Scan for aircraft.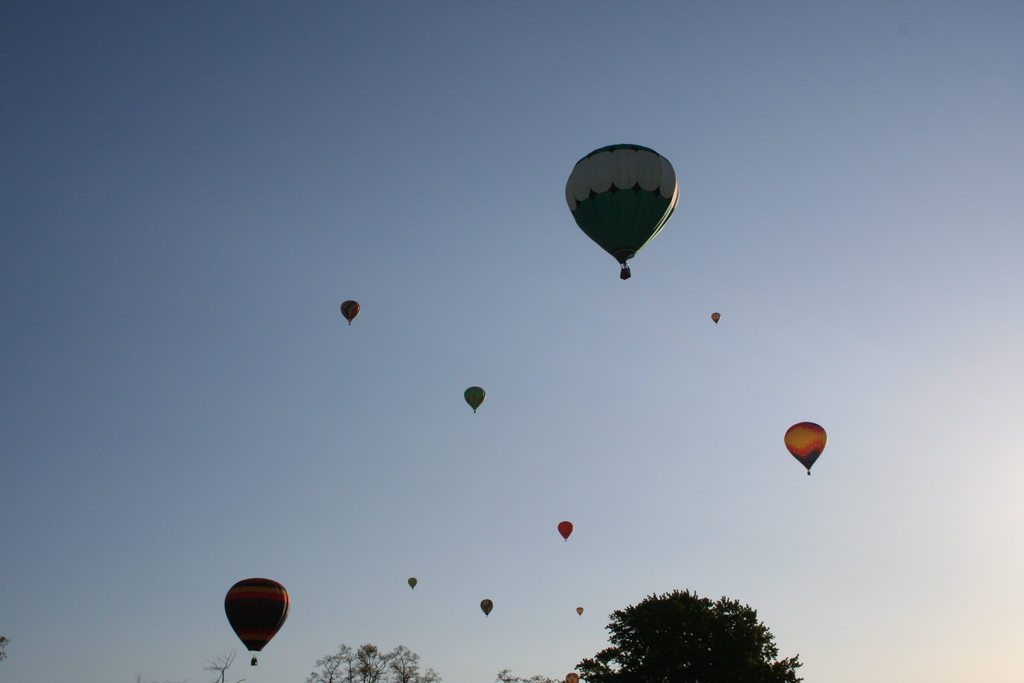
Scan result: (554, 520, 573, 542).
